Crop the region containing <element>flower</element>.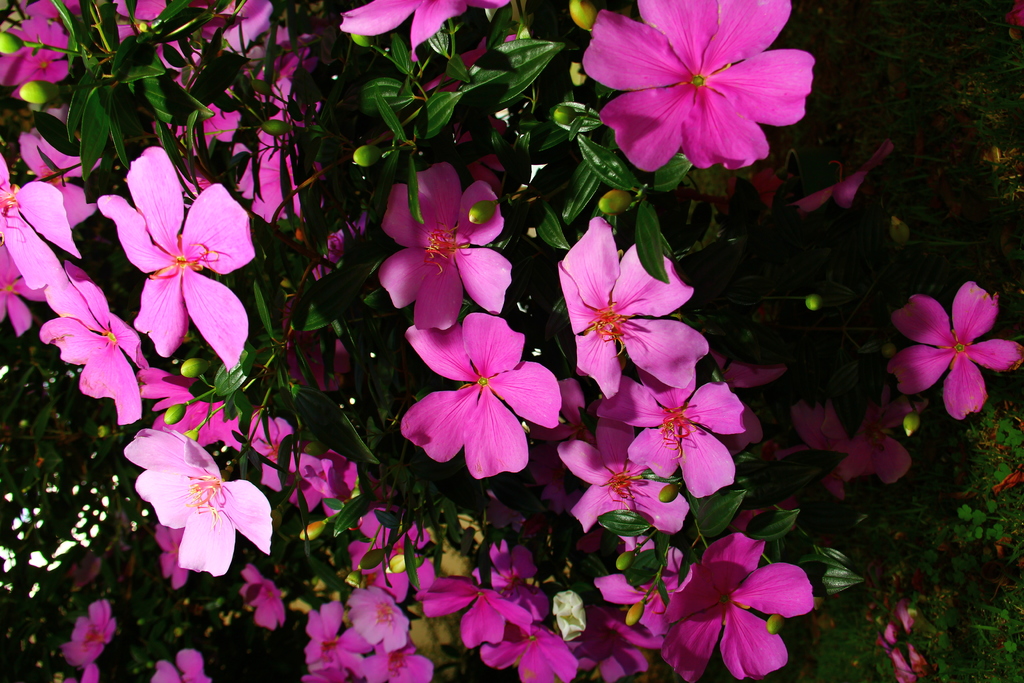
Crop region: 884:278:1023:420.
